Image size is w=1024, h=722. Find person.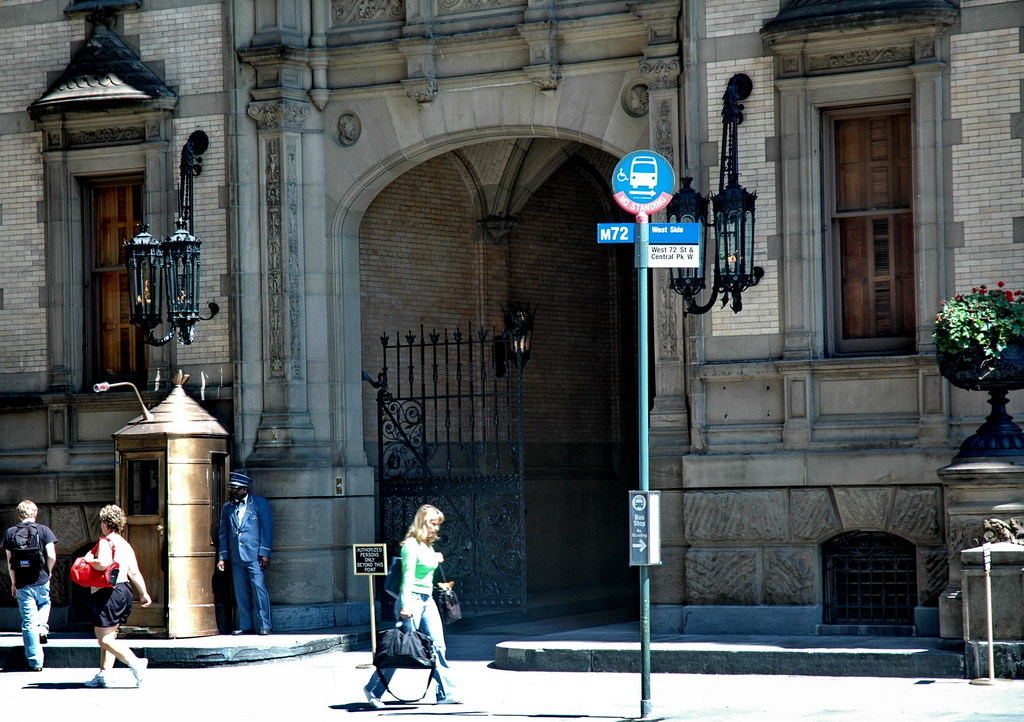
[79,503,156,695].
